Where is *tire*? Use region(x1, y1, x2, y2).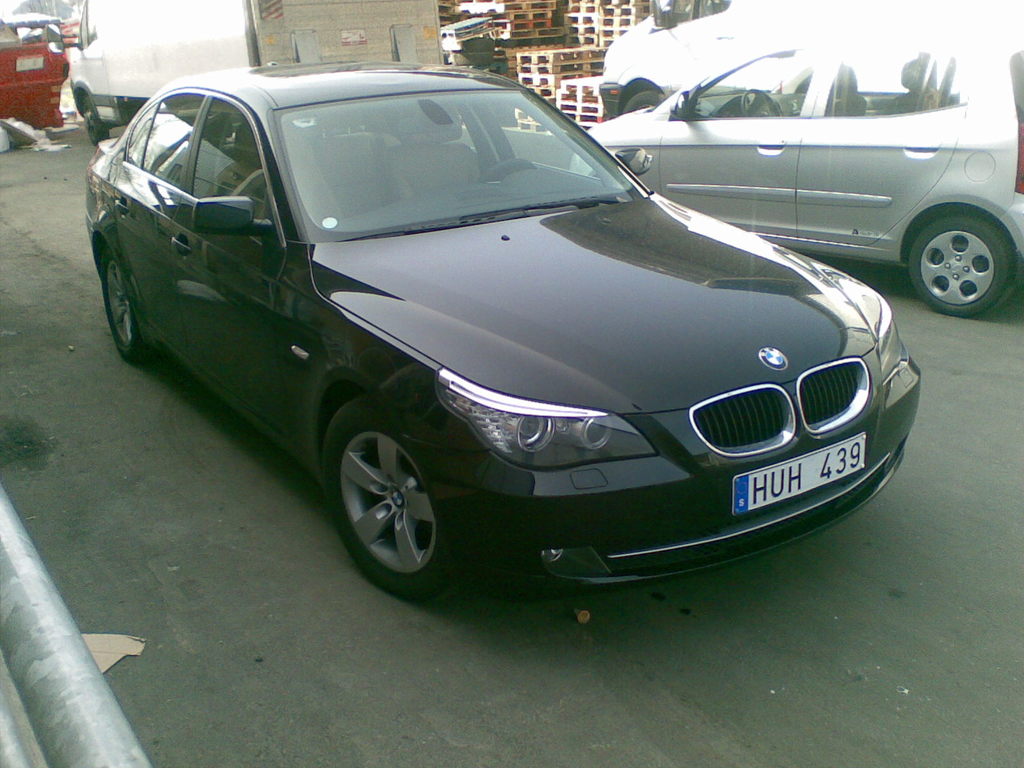
region(104, 247, 166, 362).
